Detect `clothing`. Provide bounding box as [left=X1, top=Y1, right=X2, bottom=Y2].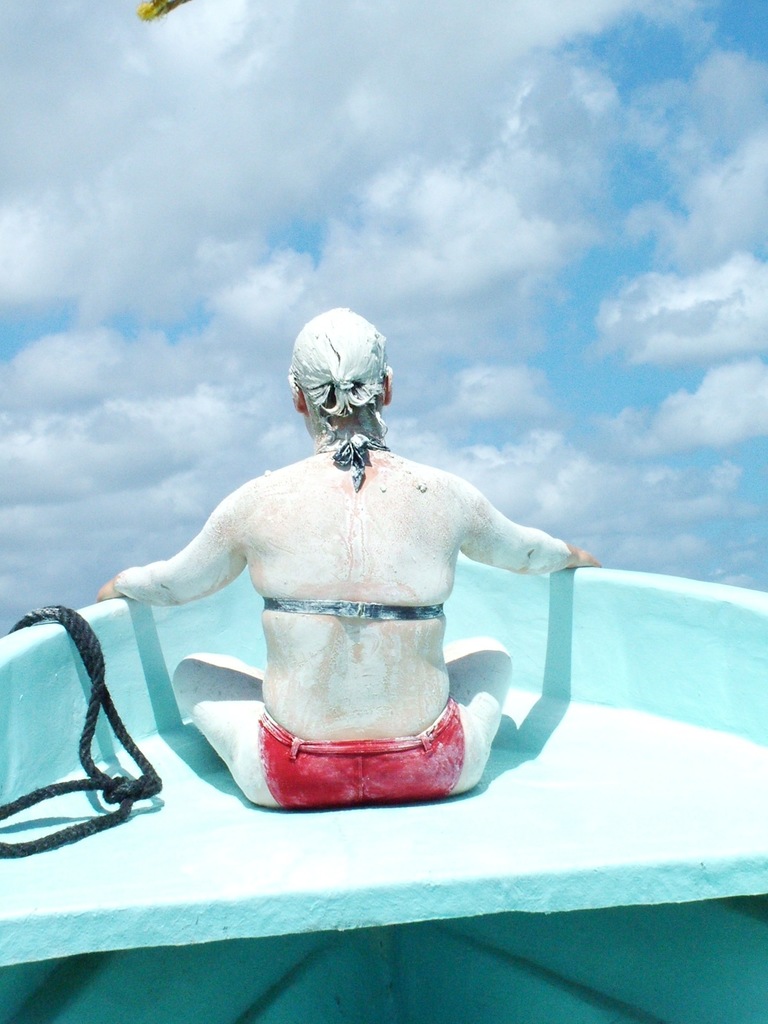
[left=258, top=706, right=461, bottom=816].
